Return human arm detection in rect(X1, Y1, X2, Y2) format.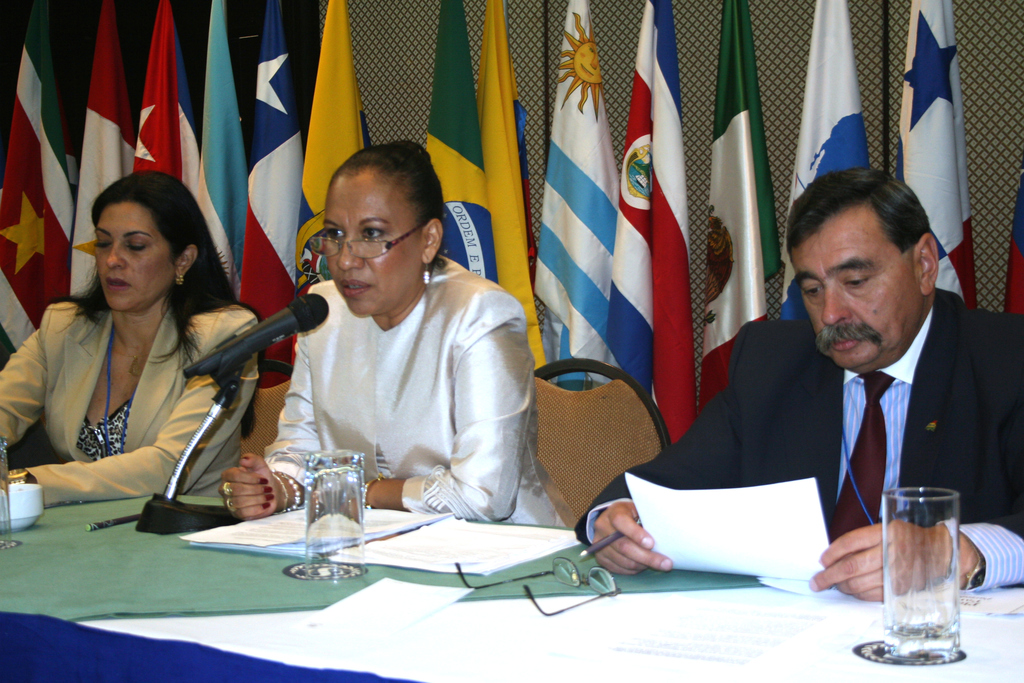
rect(803, 313, 1023, 607).
